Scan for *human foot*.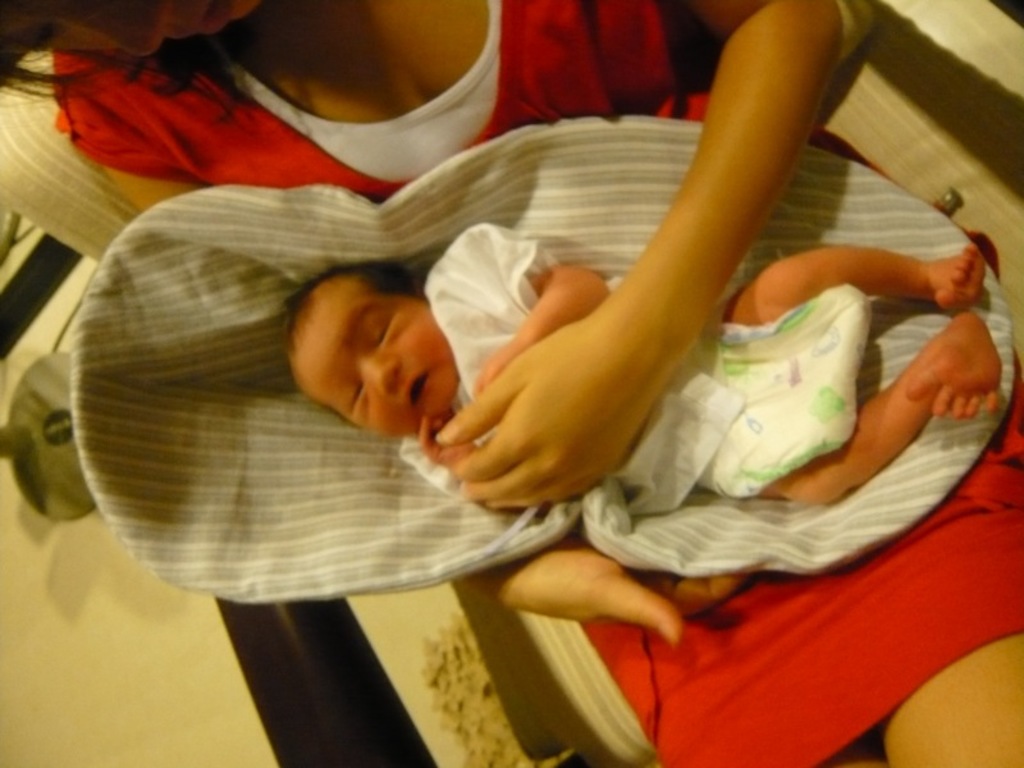
Scan result: box(897, 307, 1005, 422).
